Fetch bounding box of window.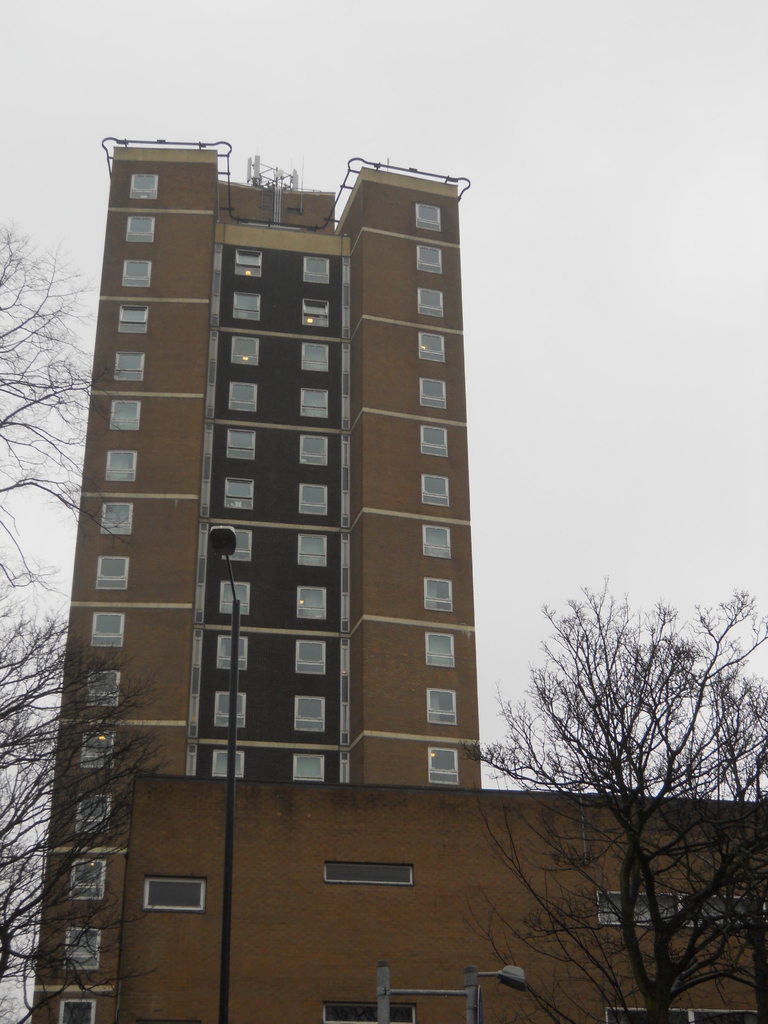
Bbox: {"left": 224, "top": 477, "right": 254, "bottom": 513}.
